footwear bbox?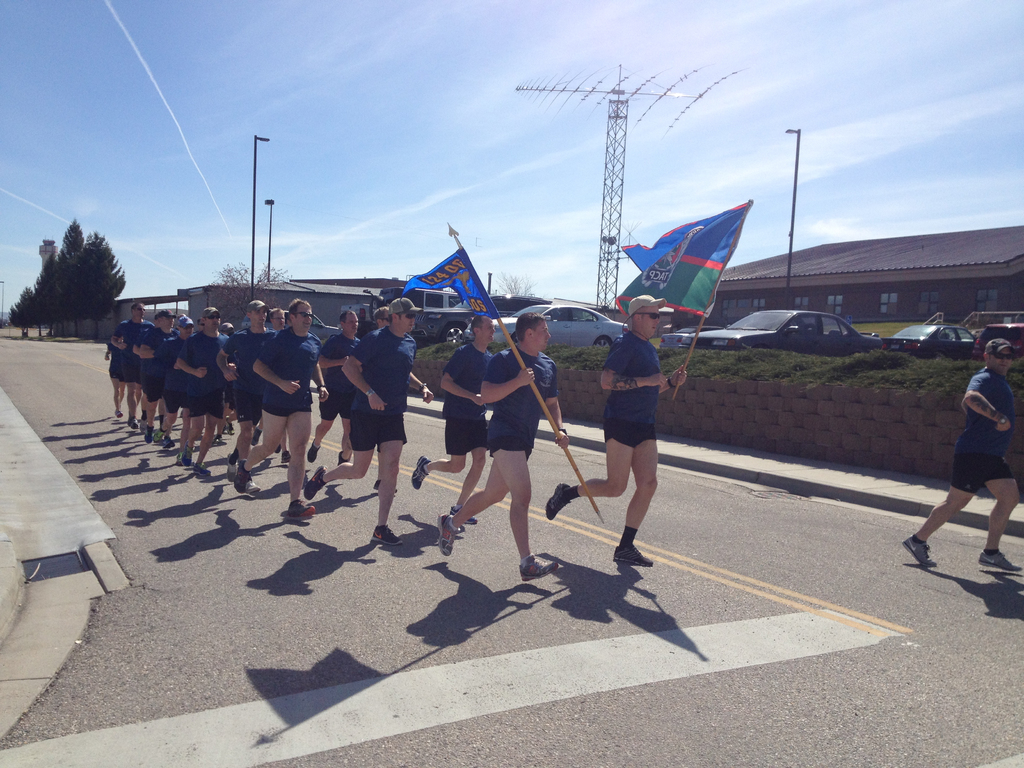
(left=273, top=445, right=280, bottom=454)
